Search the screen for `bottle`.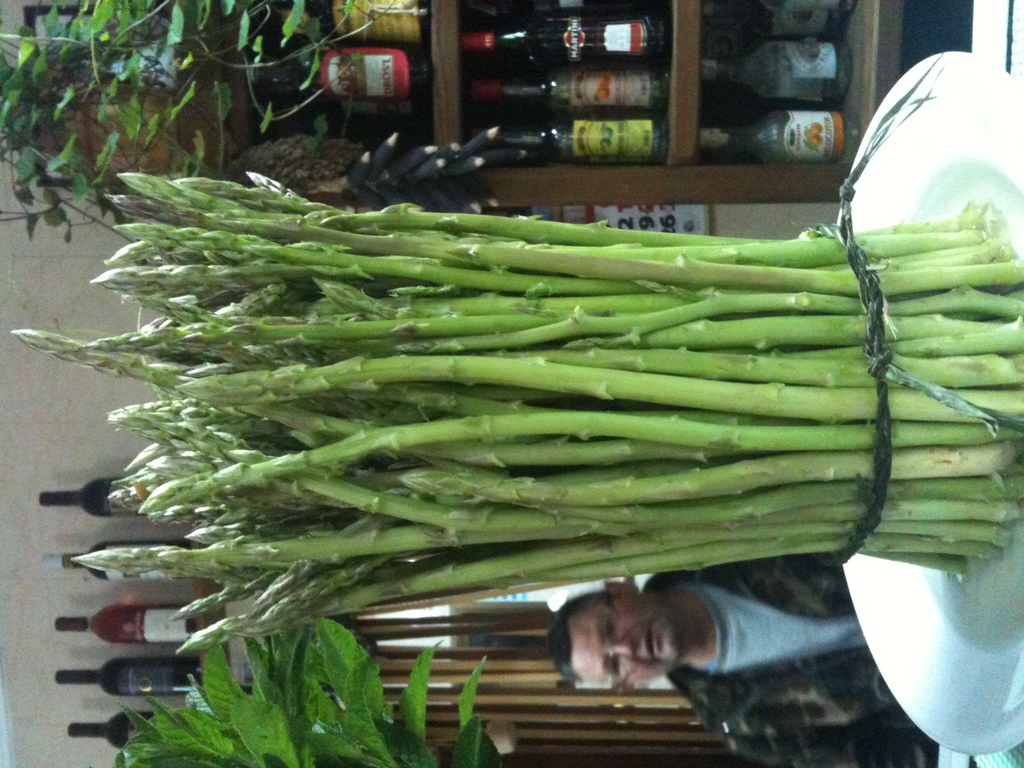
Found at Rect(456, 20, 670, 61).
